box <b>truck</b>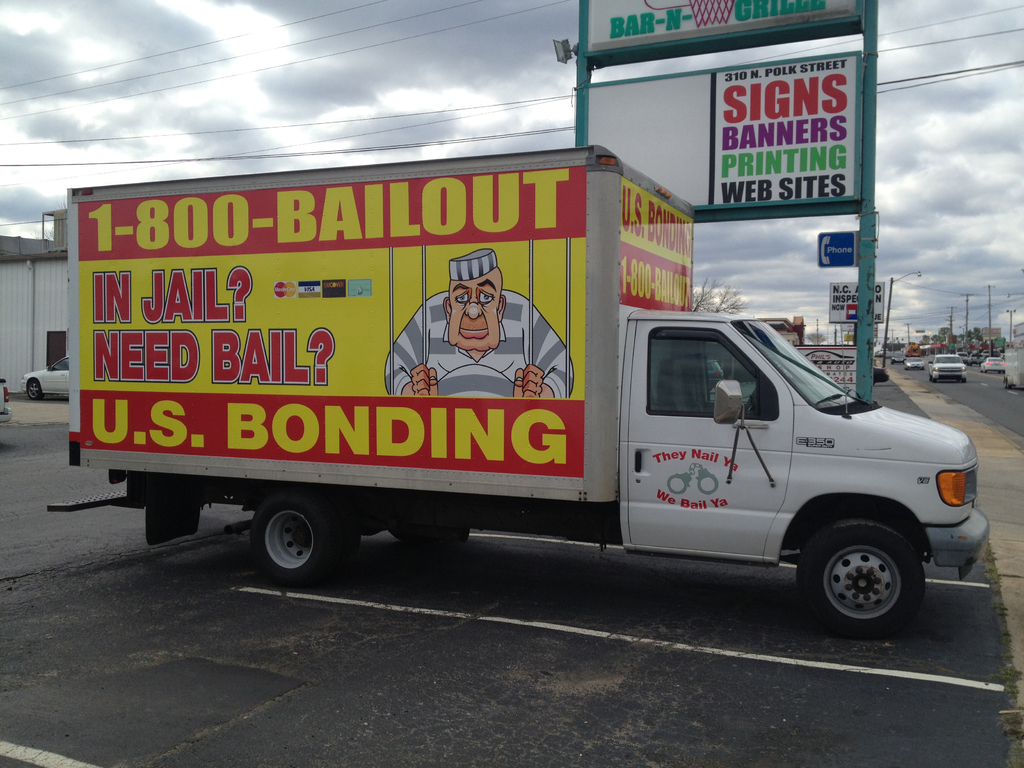
[57, 138, 937, 630]
